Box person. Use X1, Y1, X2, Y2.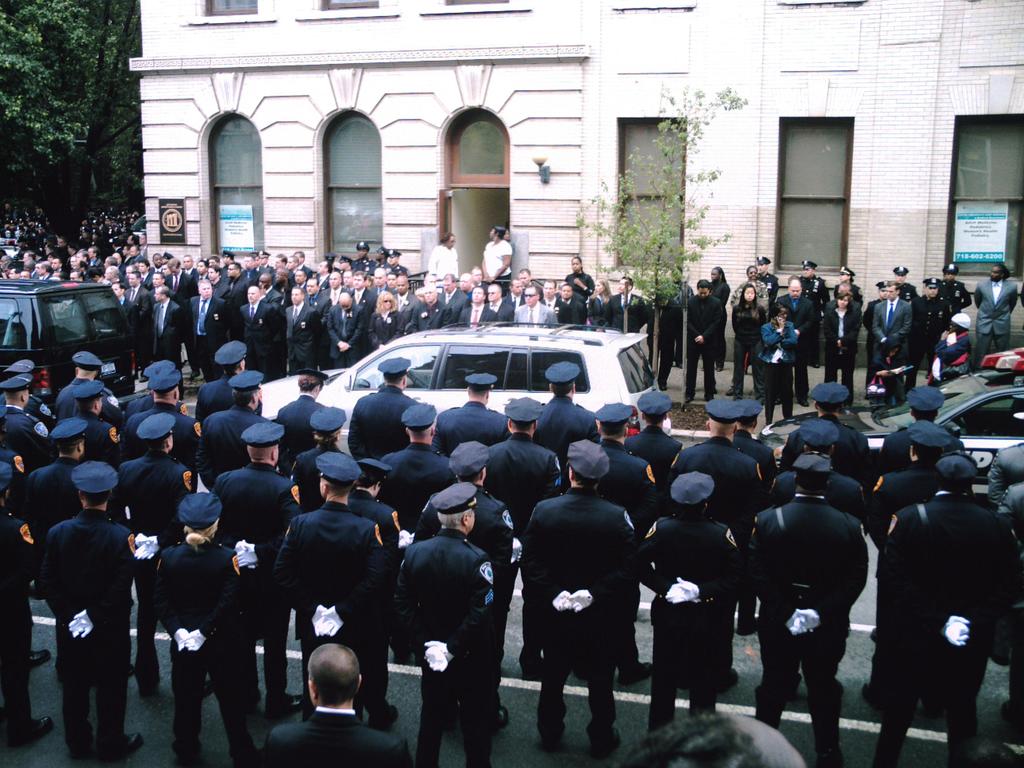
146, 284, 182, 379.
